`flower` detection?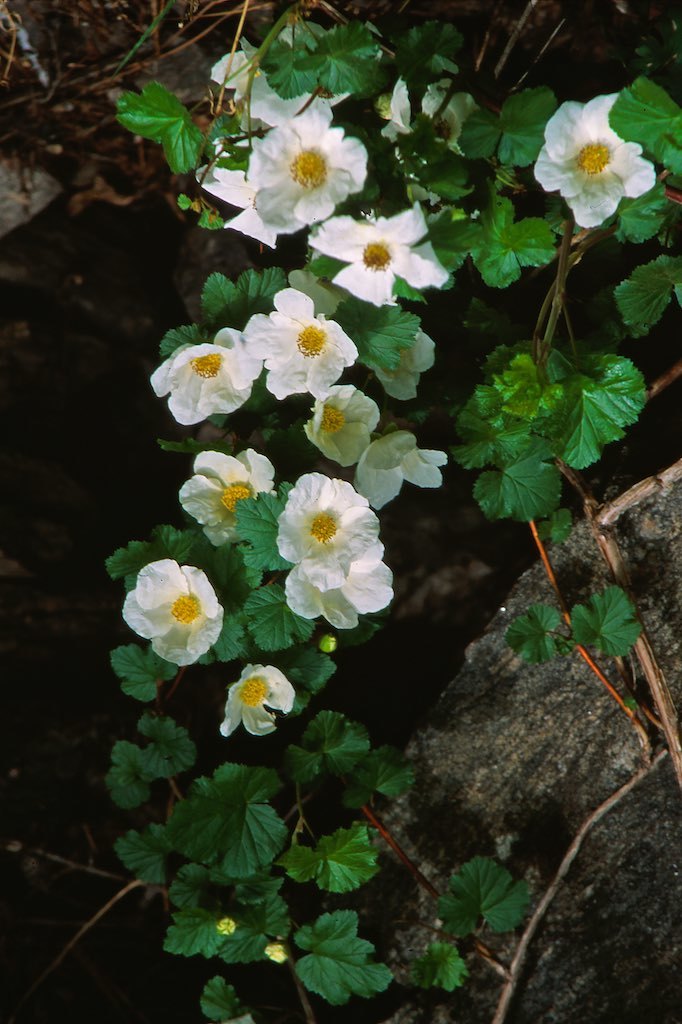
bbox=(152, 339, 259, 426)
